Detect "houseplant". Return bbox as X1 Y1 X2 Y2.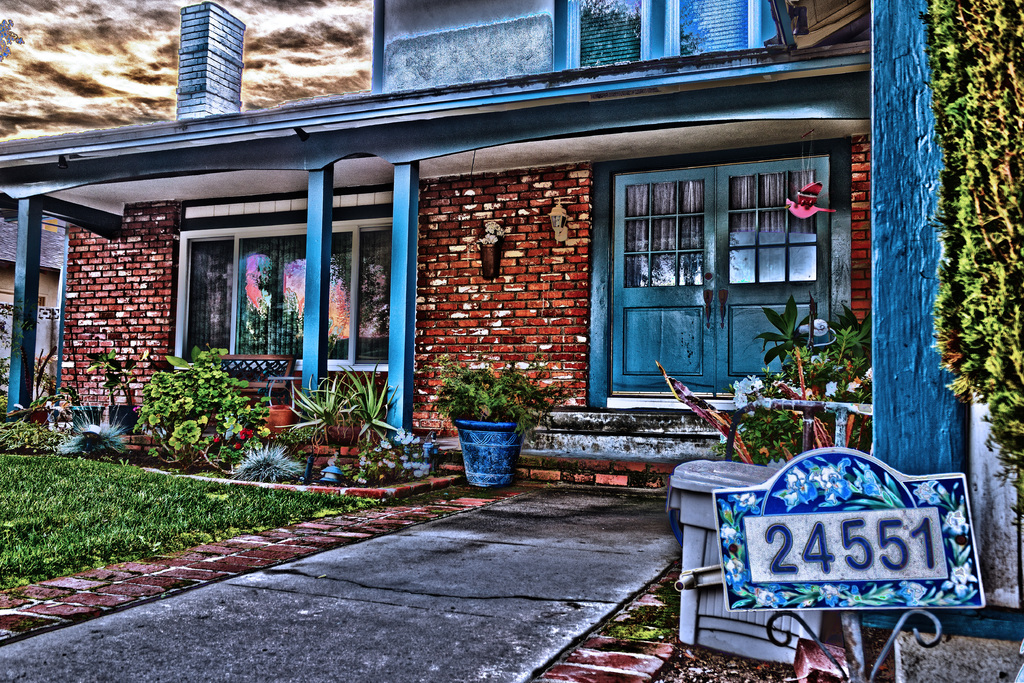
128 340 246 471.
